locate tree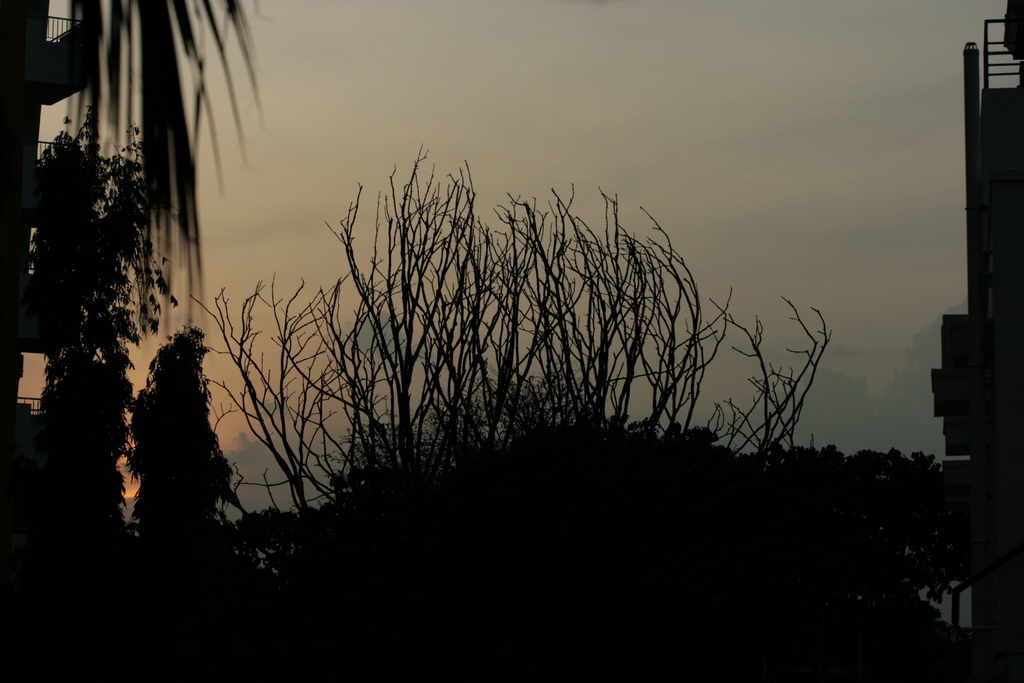
(124, 319, 244, 553)
